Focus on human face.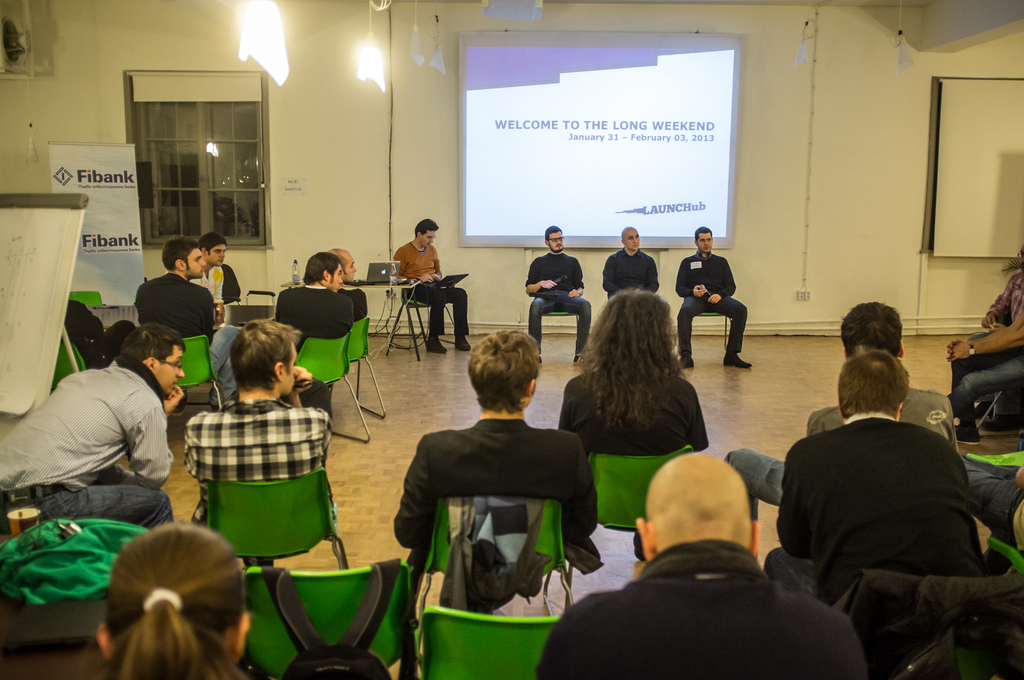
Focused at box=[206, 244, 227, 265].
